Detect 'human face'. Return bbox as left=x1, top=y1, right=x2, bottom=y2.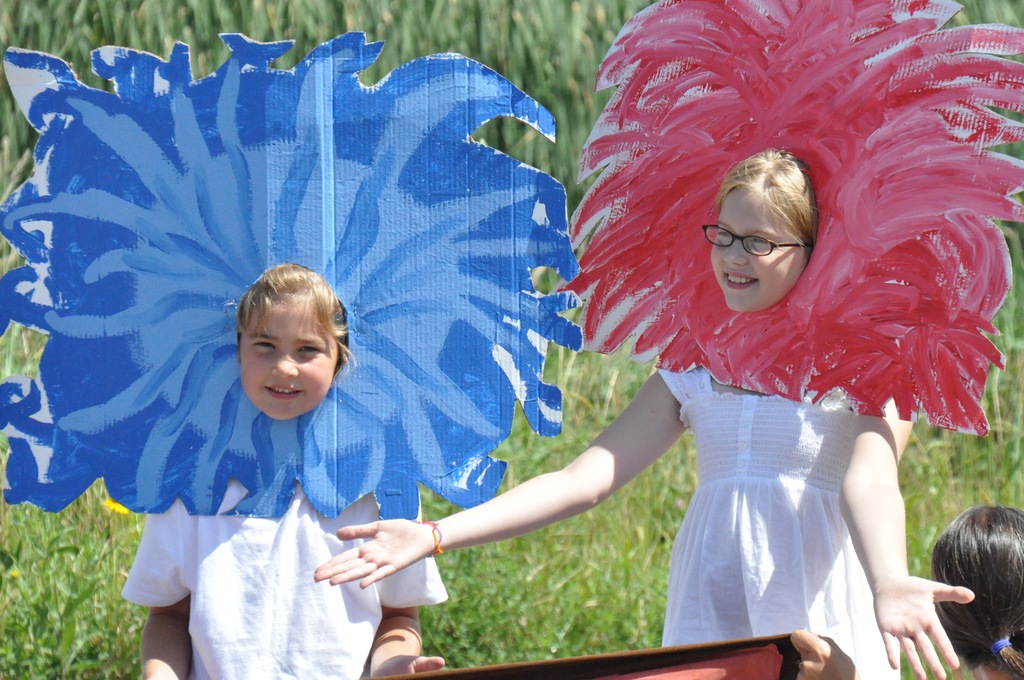
left=239, top=296, right=341, bottom=421.
